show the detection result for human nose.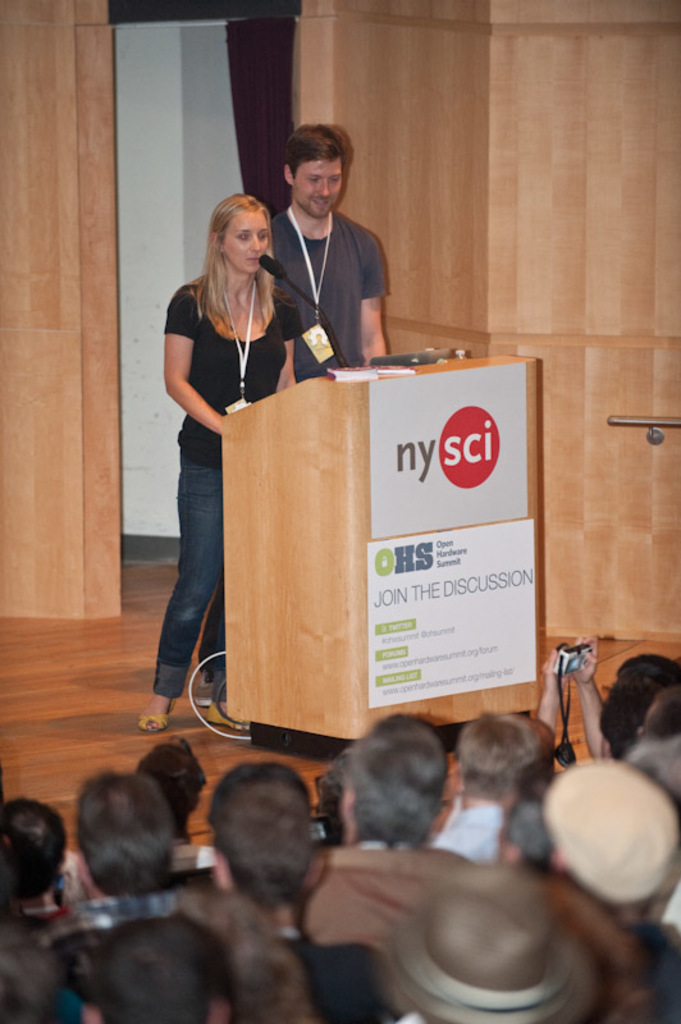
[253,236,259,251].
